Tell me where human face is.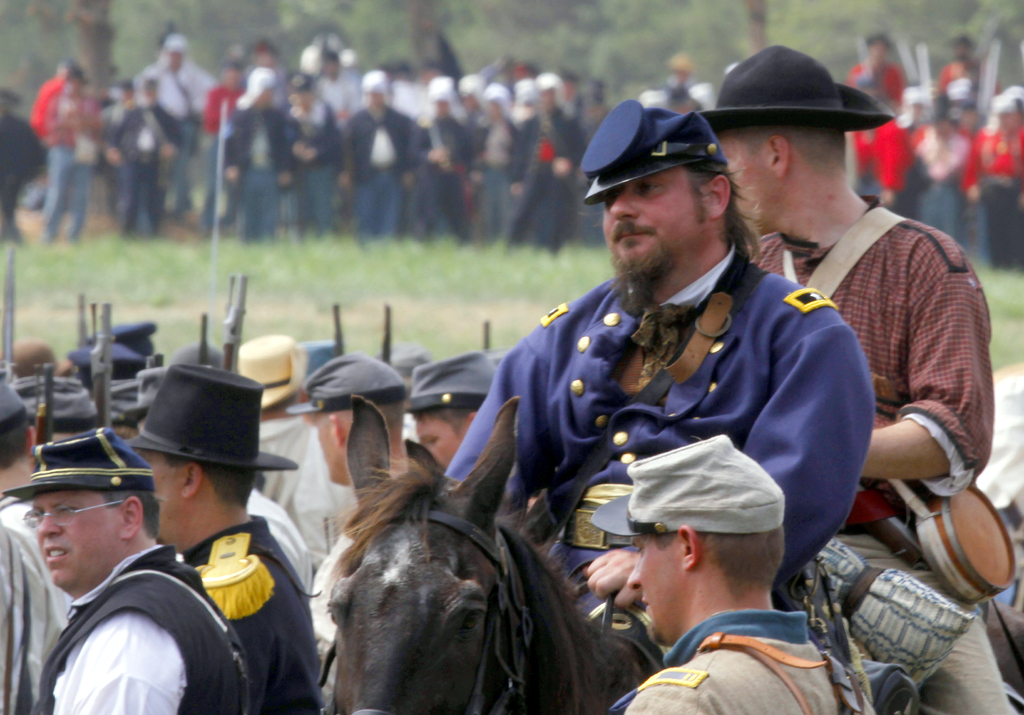
human face is at crop(317, 415, 340, 488).
